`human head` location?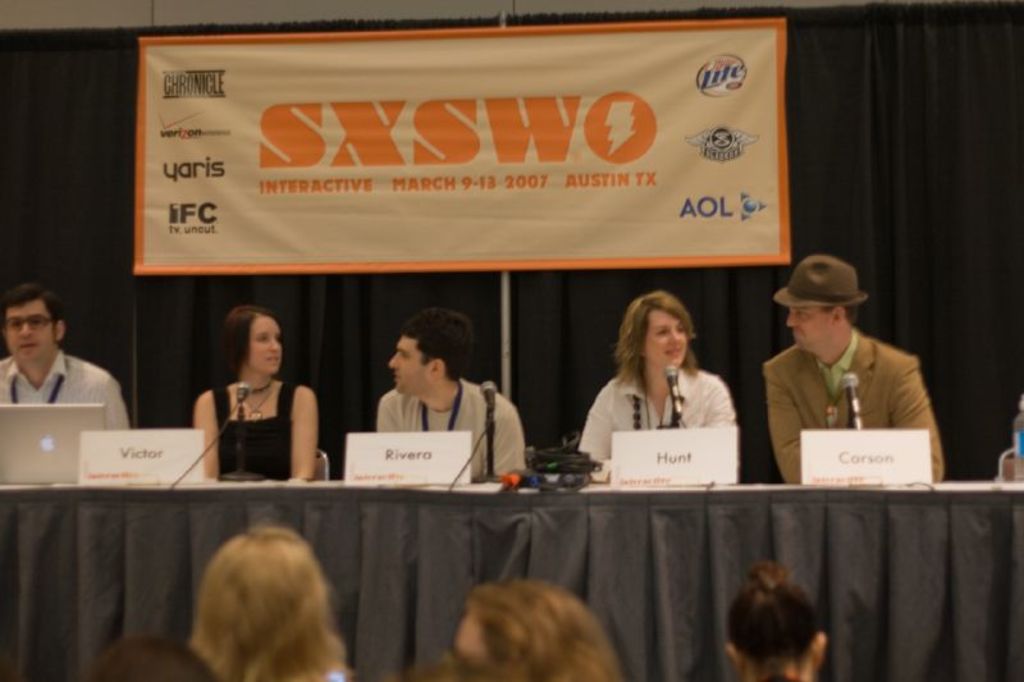
(384, 310, 472, 394)
